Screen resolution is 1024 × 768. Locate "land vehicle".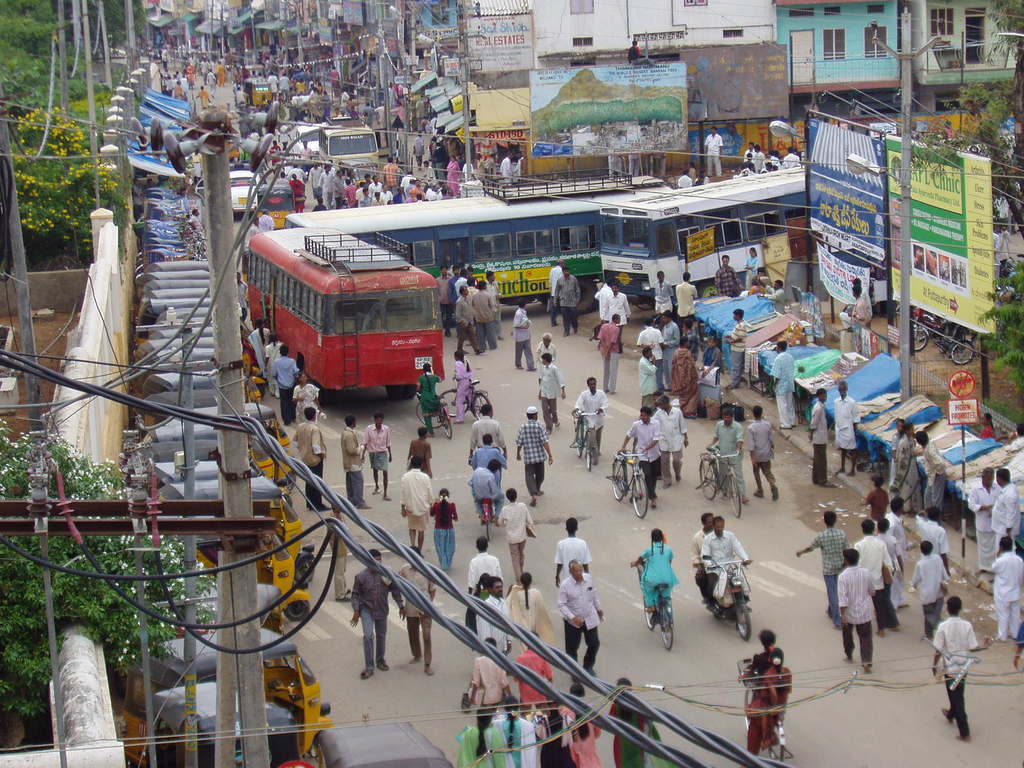
(left=159, top=477, right=316, bottom=555).
